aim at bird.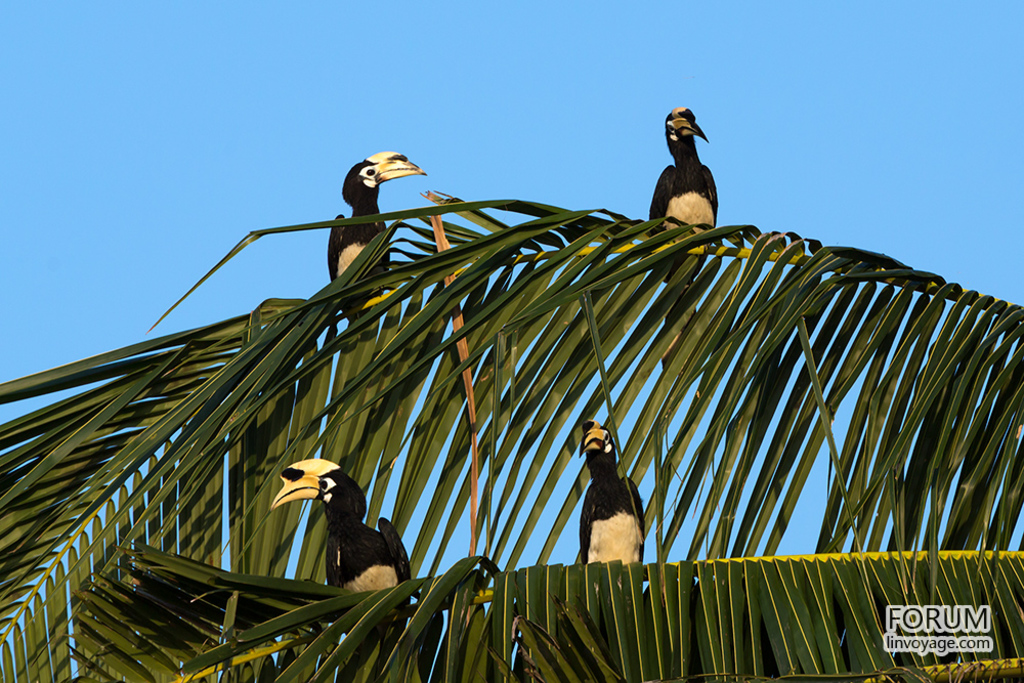
Aimed at (x1=651, y1=115, x2=725, y2=230).
